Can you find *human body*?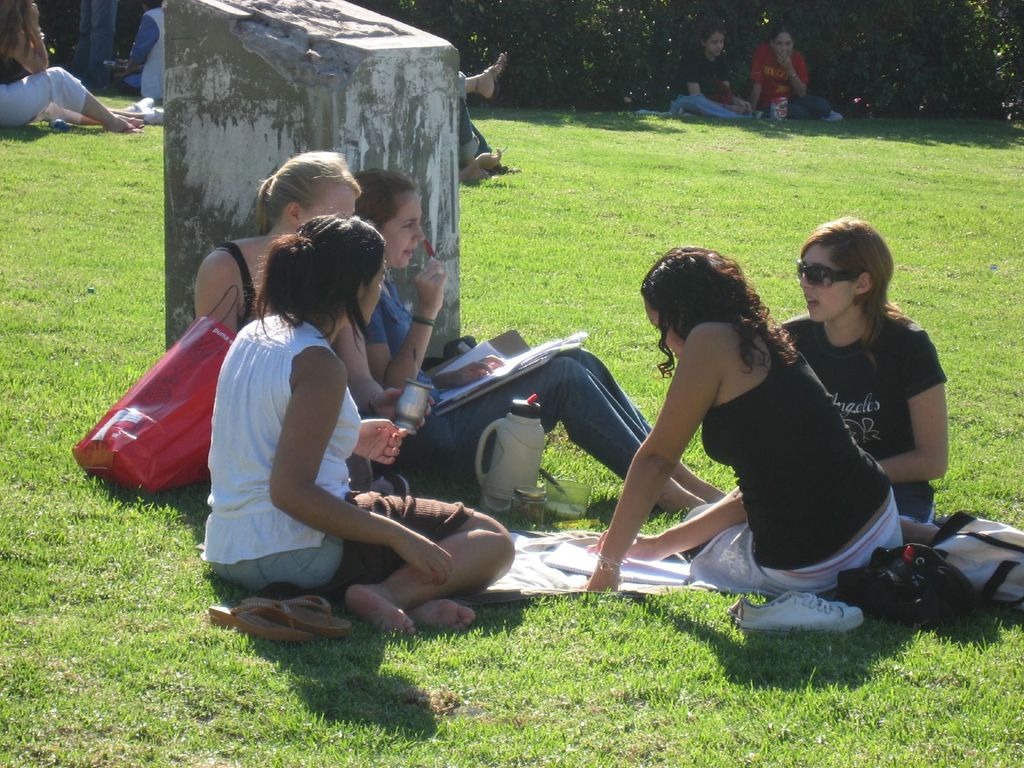
Yes, bounding box: select_region(0, 0, 144, 135).
